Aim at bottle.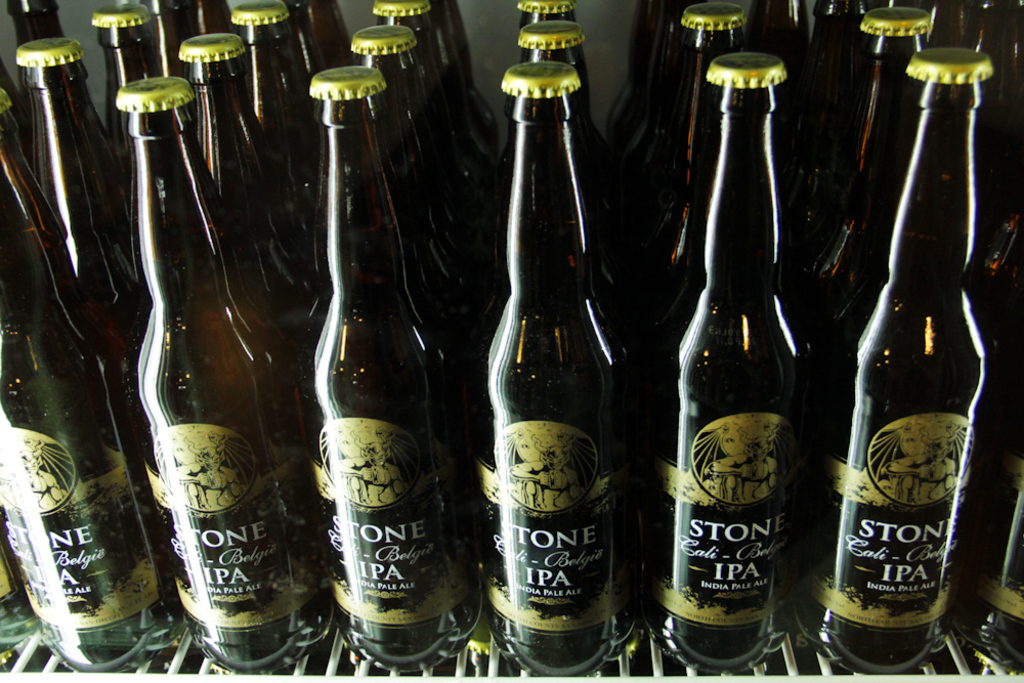
Aimed at crop(481, 54, 636, 682).
